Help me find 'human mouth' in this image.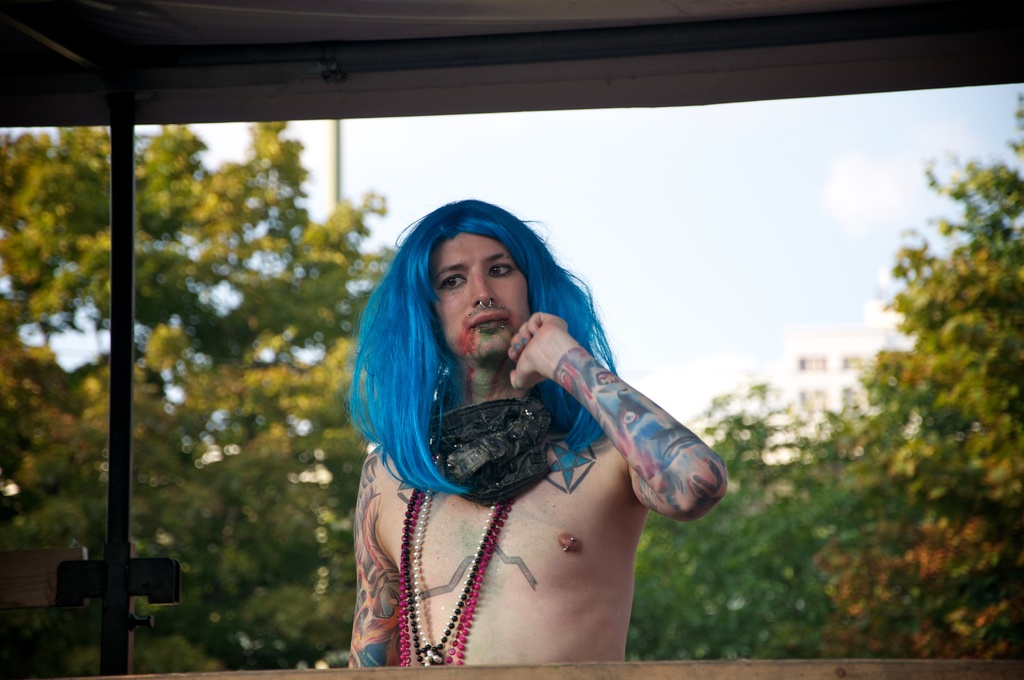
Found it: <region>469, 308, 510, 332</region>.
